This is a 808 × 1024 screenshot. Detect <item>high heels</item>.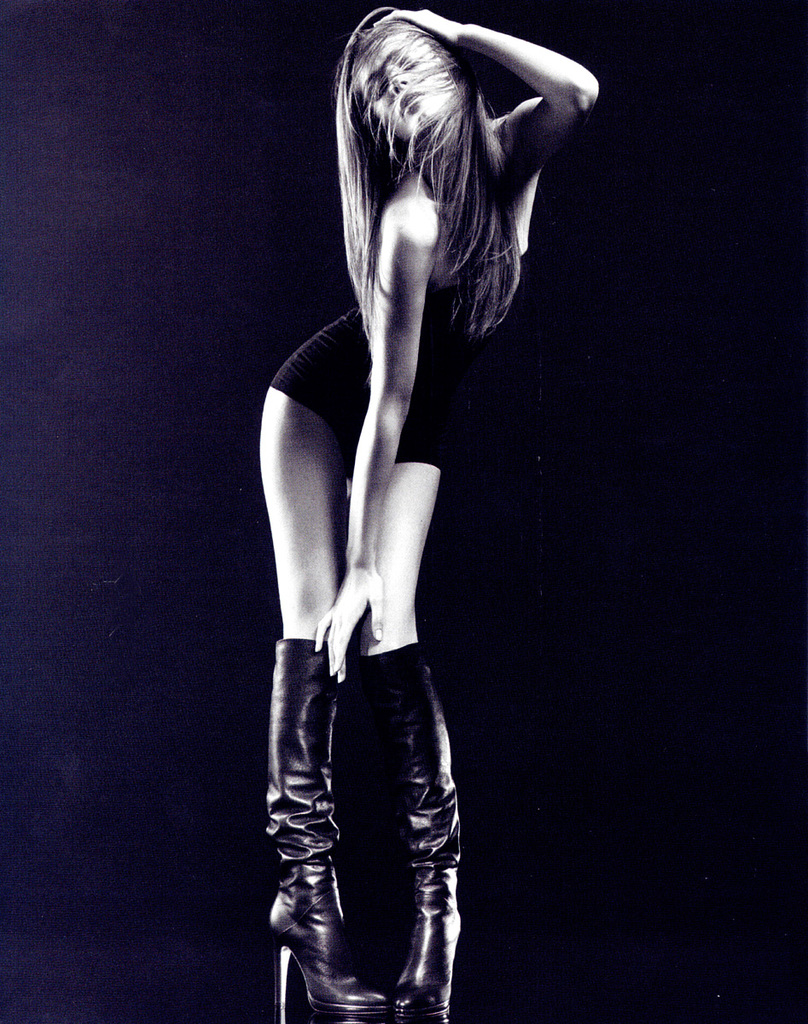
(left=362, top=644, right=468, bottom=1023).
